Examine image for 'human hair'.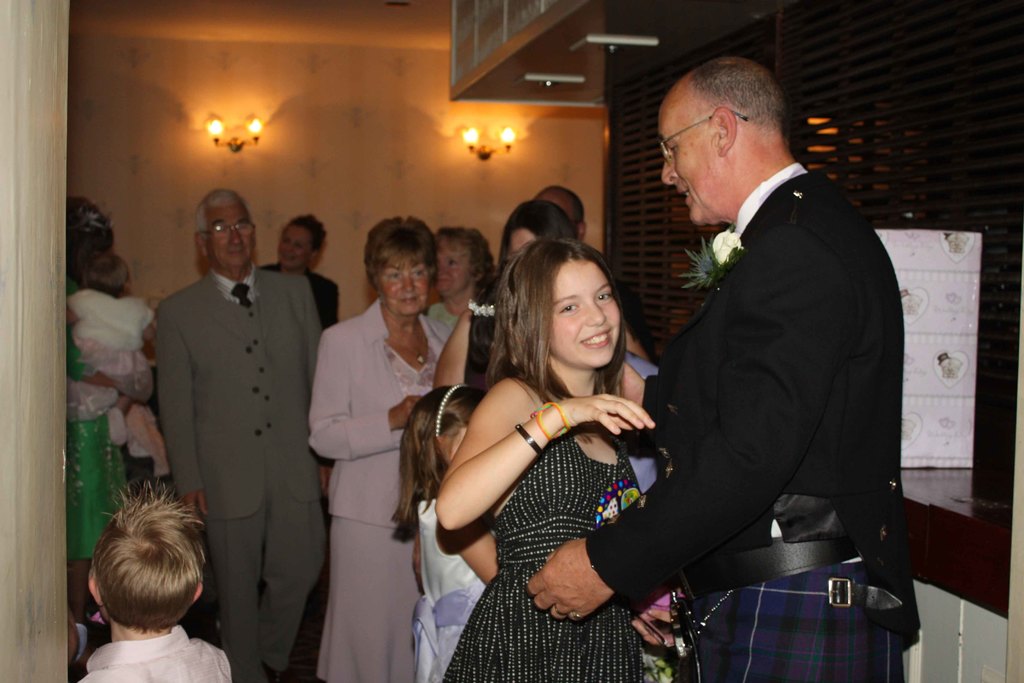
Examination result: [65,195,112,290].
